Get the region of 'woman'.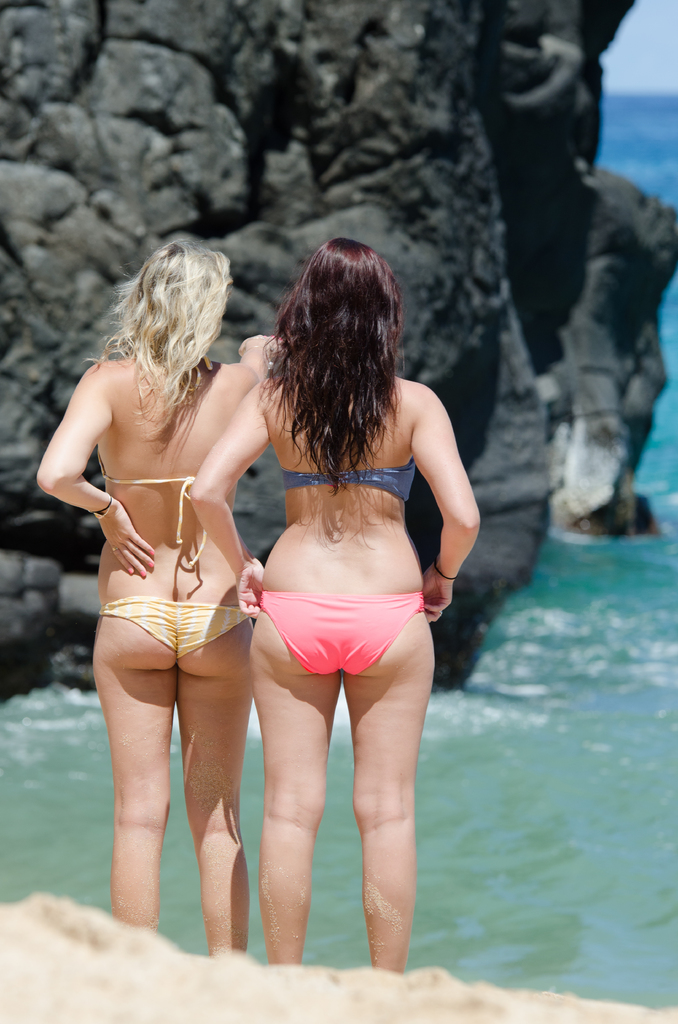
56:225:283:902.
